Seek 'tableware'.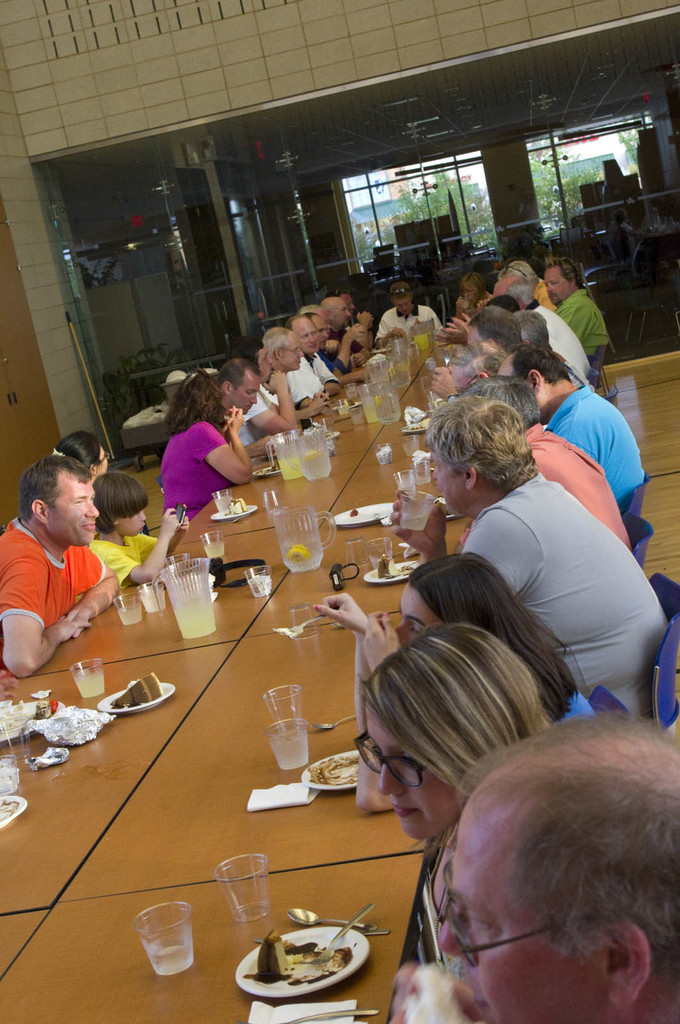
(left=129, top=908, right=215, bottom=994).
